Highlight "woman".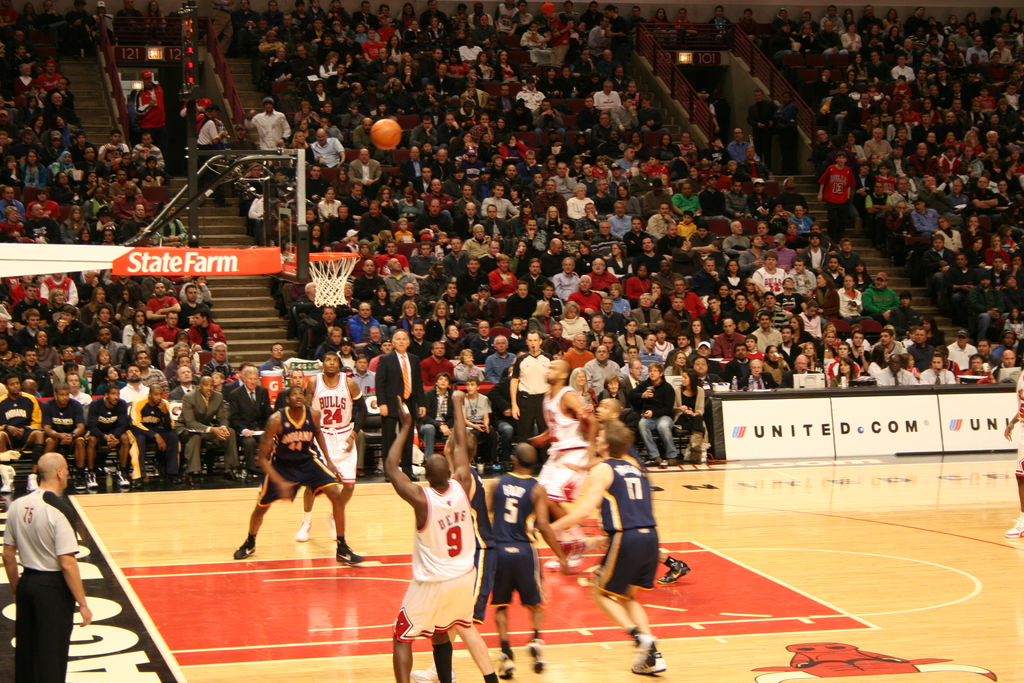
Highlighted region: (x1=139, y1=0, x2=164, y2=53).
